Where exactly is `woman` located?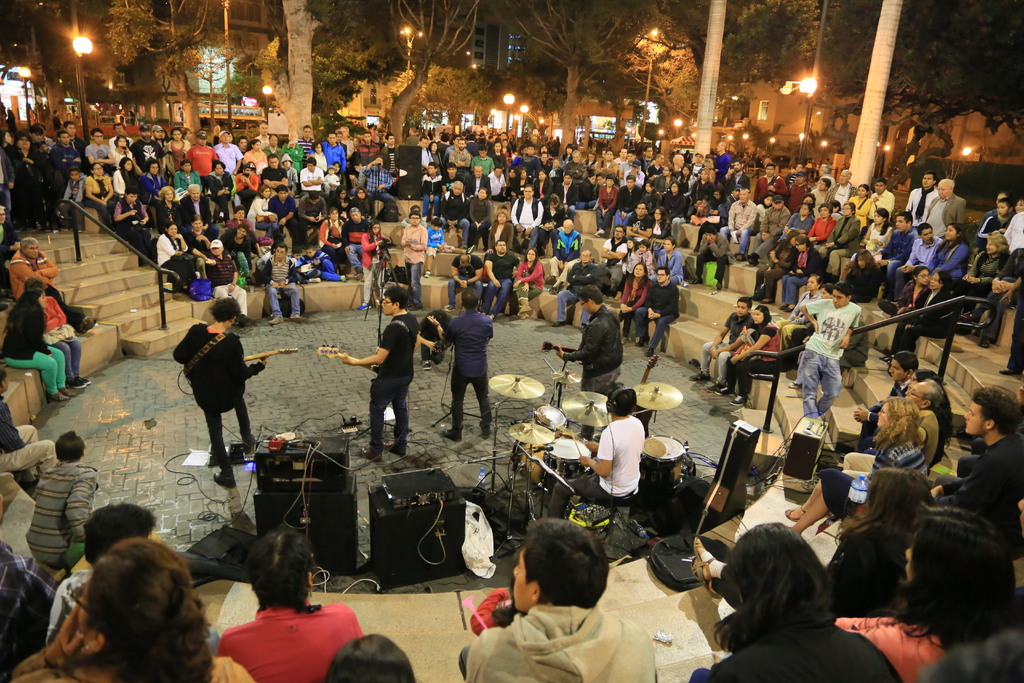
Its bounding box is [164,125,191,177].
